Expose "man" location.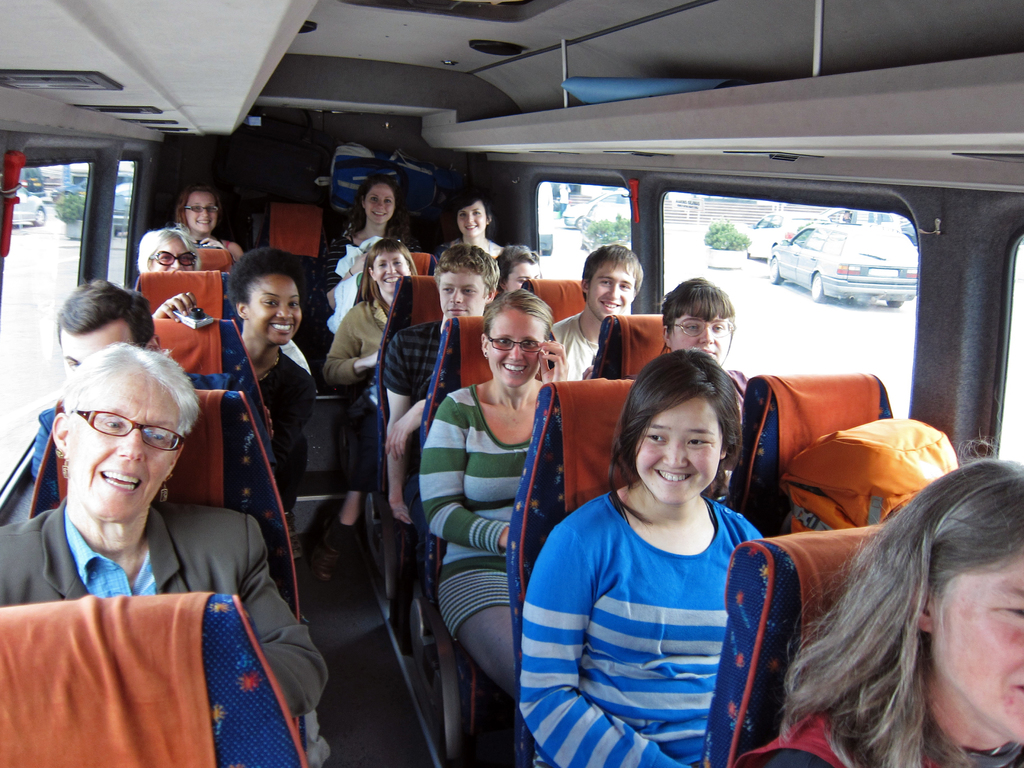
Exposed at bbox=(0, 340, 328, 727).
